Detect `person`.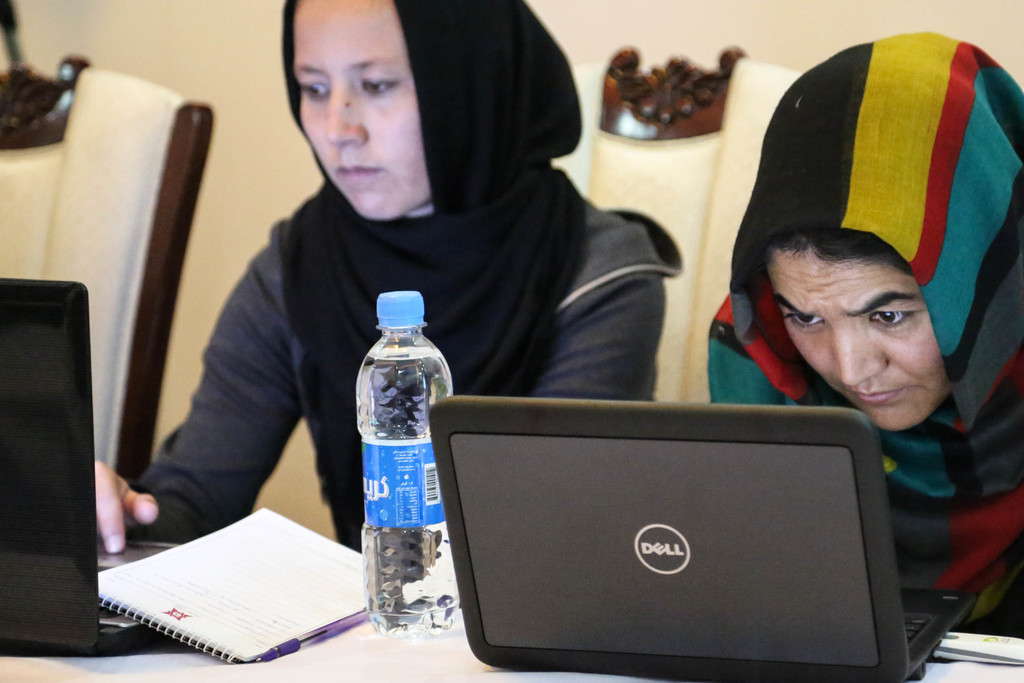
Detected at Rect(170, 1, 673, 555).
